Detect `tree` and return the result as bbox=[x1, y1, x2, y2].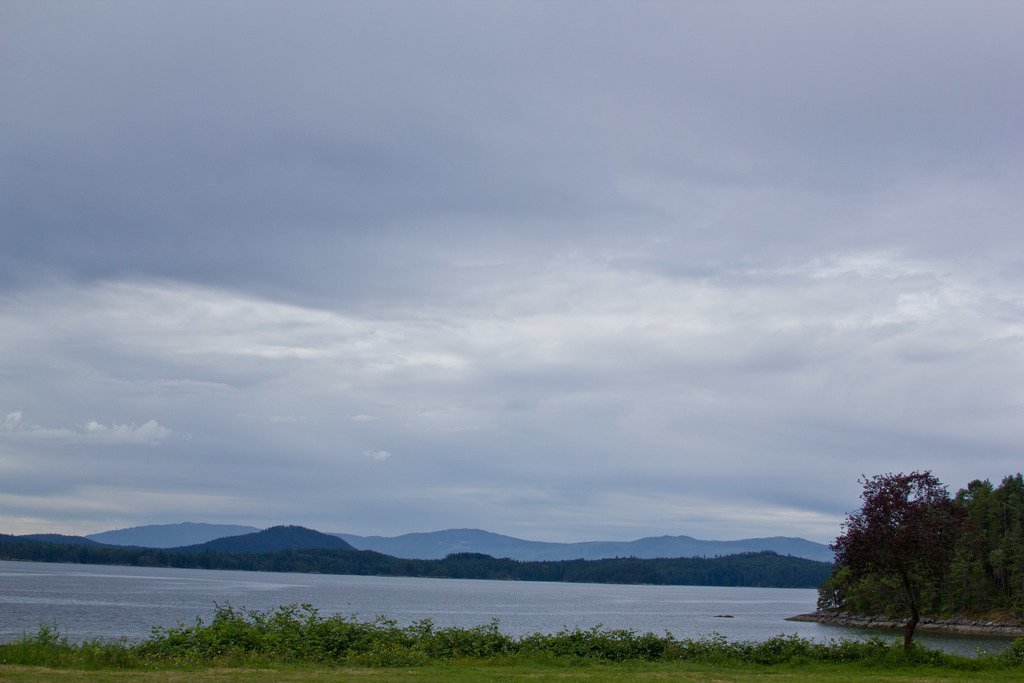
bbox=[826, 457, 977, 651].
